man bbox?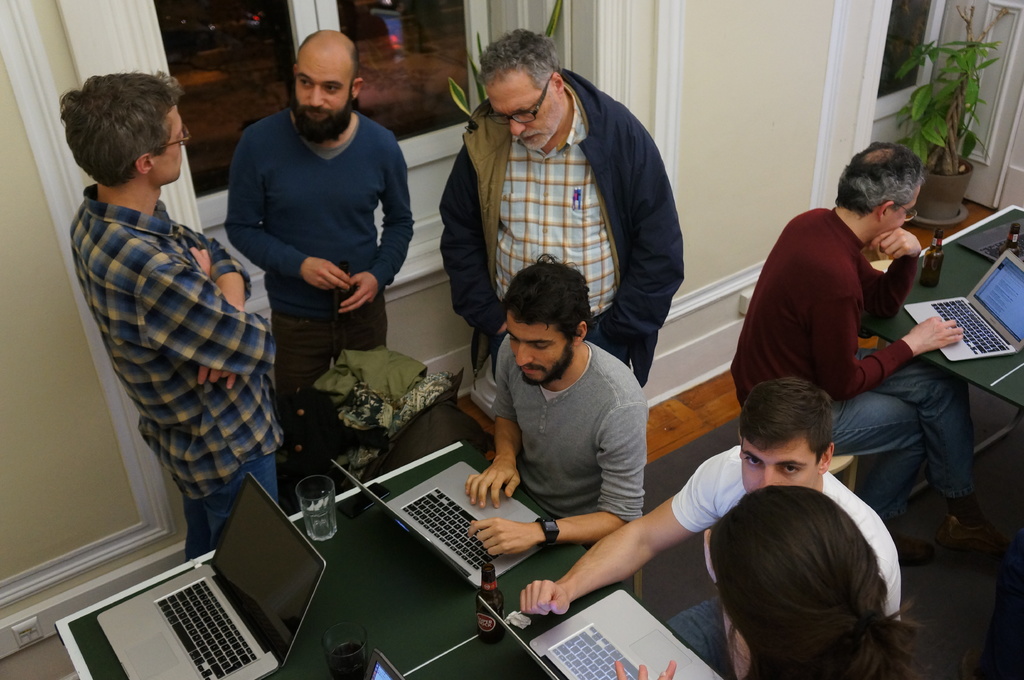
box=[58, 67, 284, 577]
